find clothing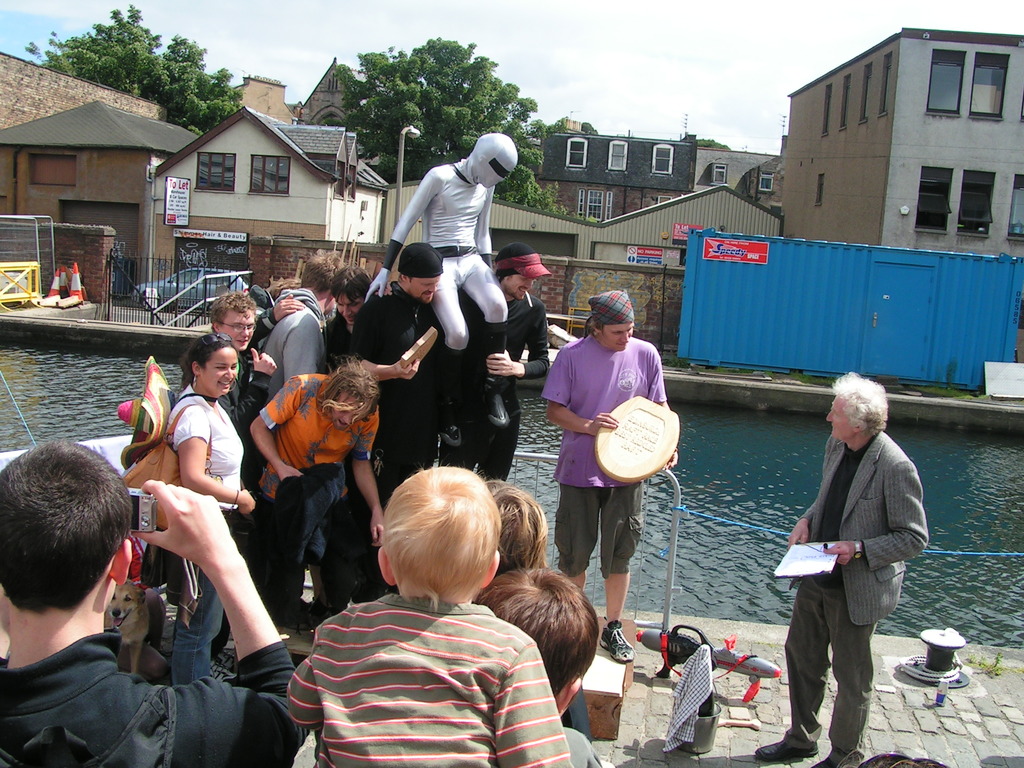
detection(541, 330, 670, 581)
